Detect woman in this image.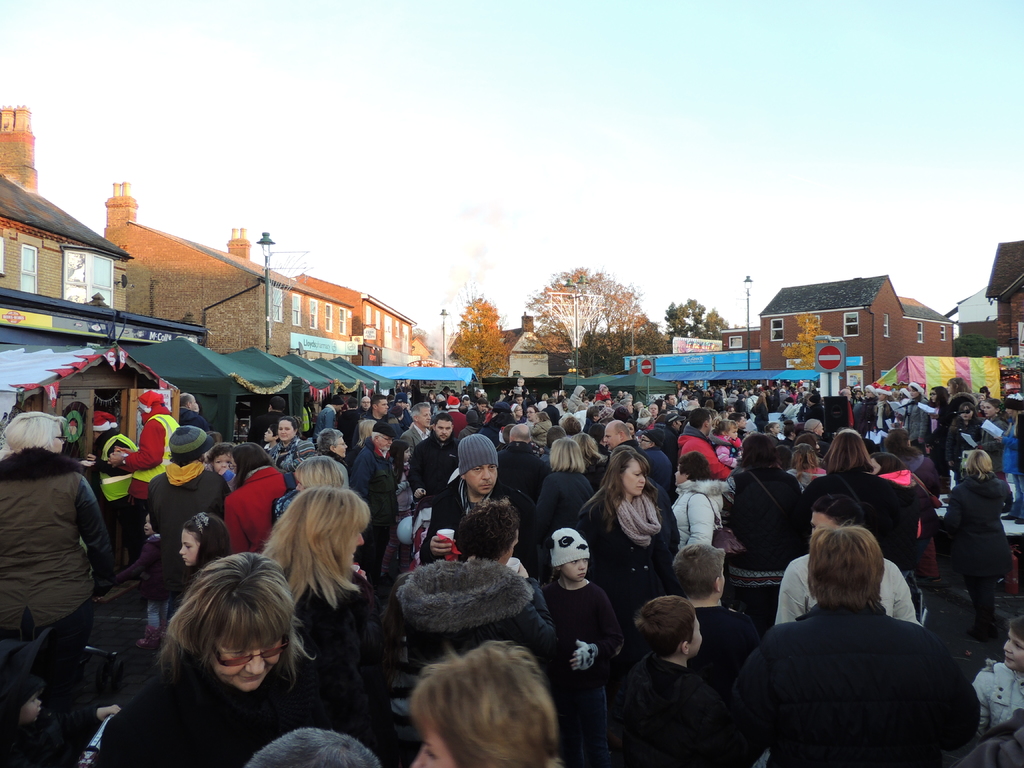
Detection: rect(924, 375, 976, 444).
